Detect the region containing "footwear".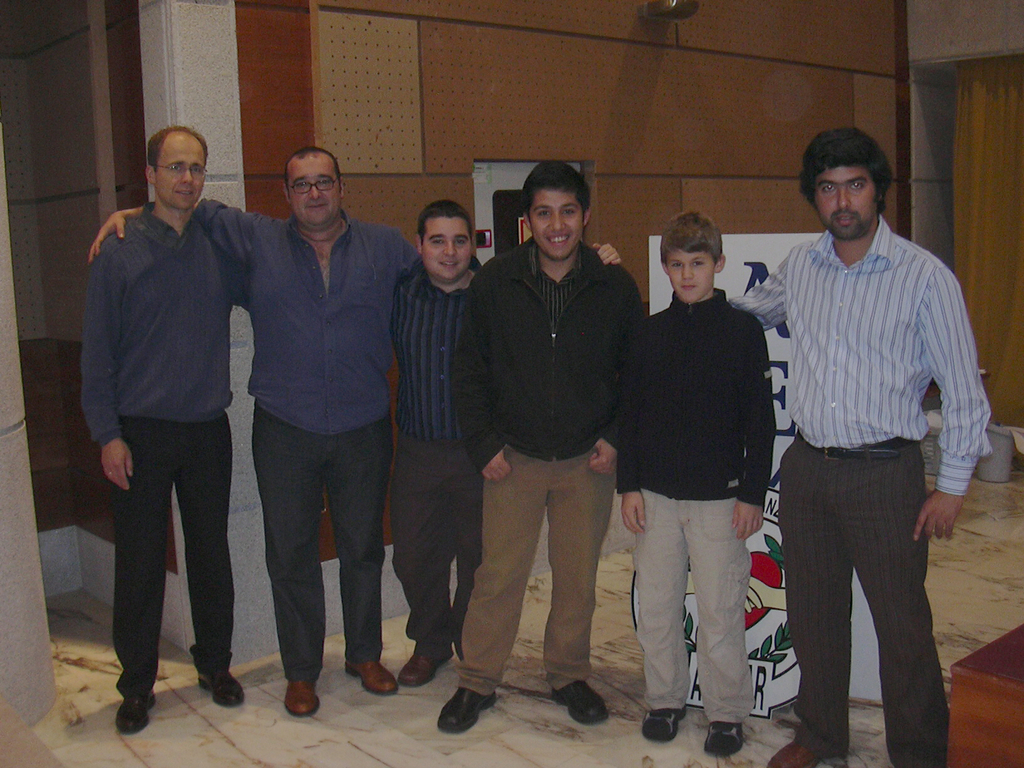
(436,680,499,740).
